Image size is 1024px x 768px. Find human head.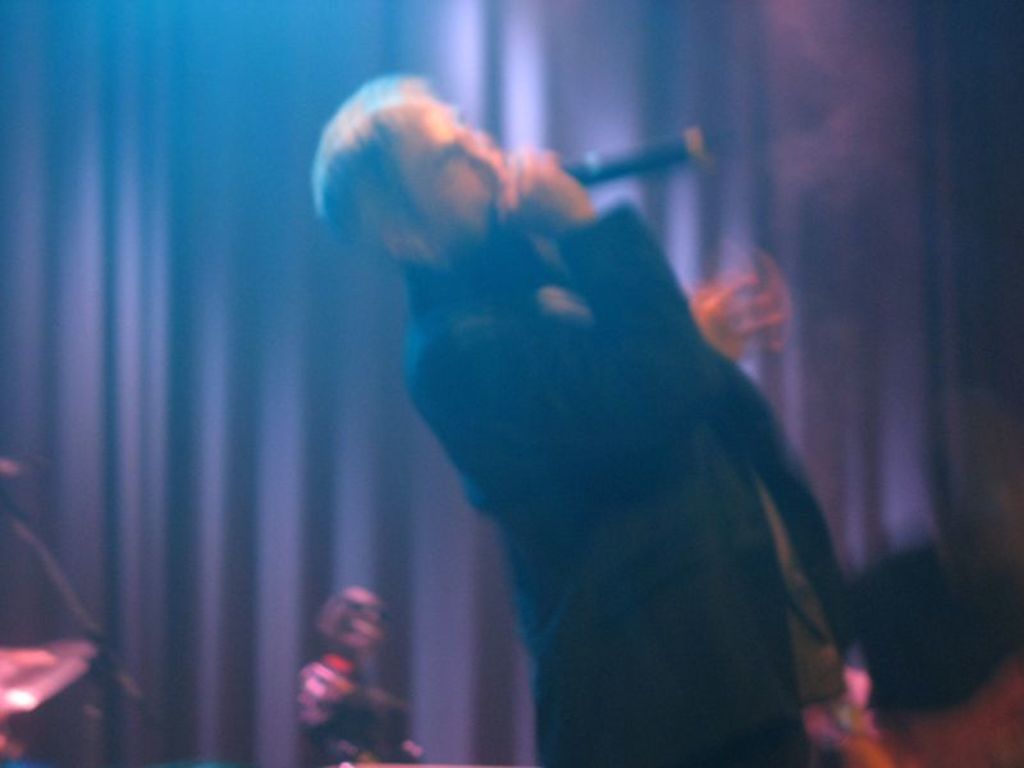
detection(310, 78, 513, 268).
